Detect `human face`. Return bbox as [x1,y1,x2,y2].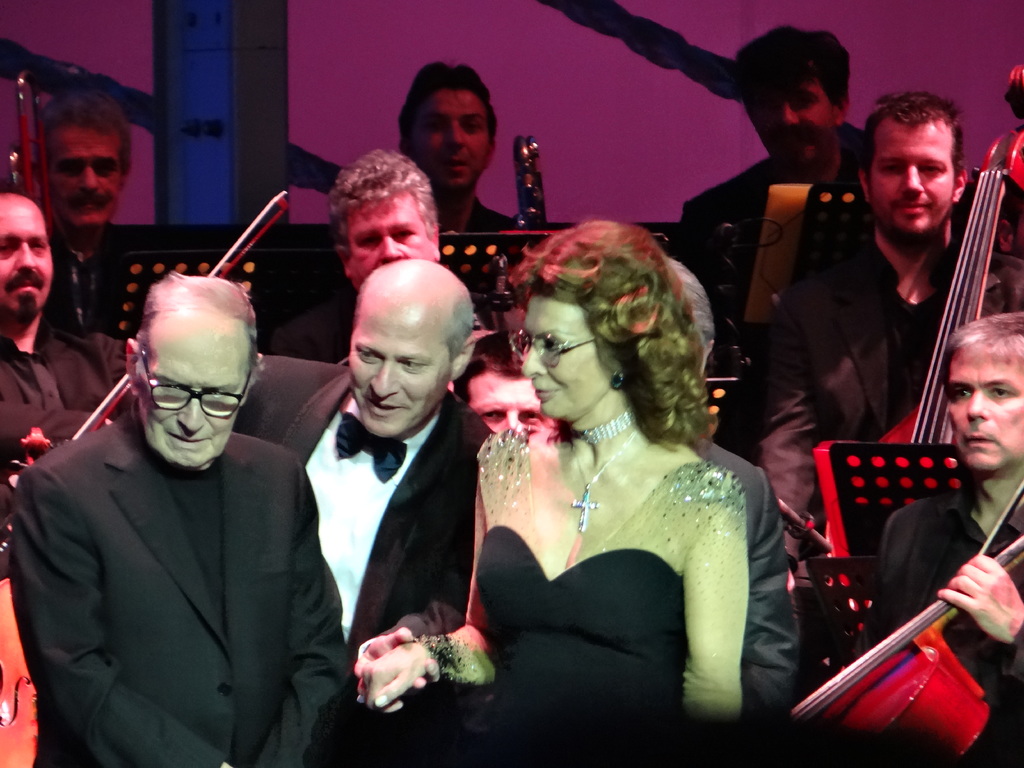
[49,124,122,221].
